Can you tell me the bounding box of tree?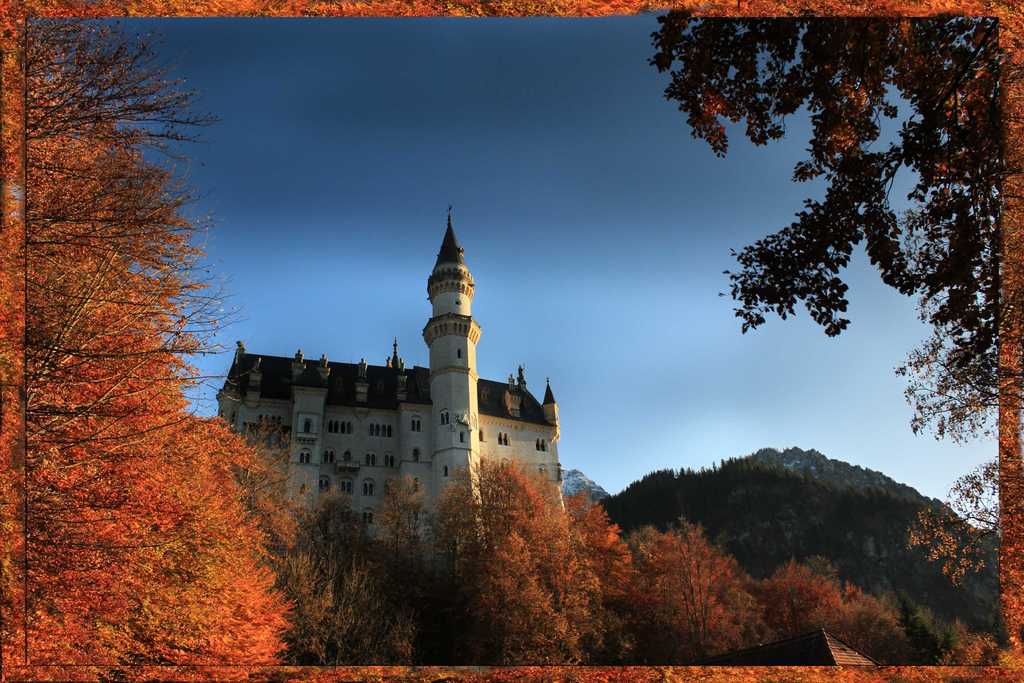
x1=897 y1=450 x2=1002 y2=587.
